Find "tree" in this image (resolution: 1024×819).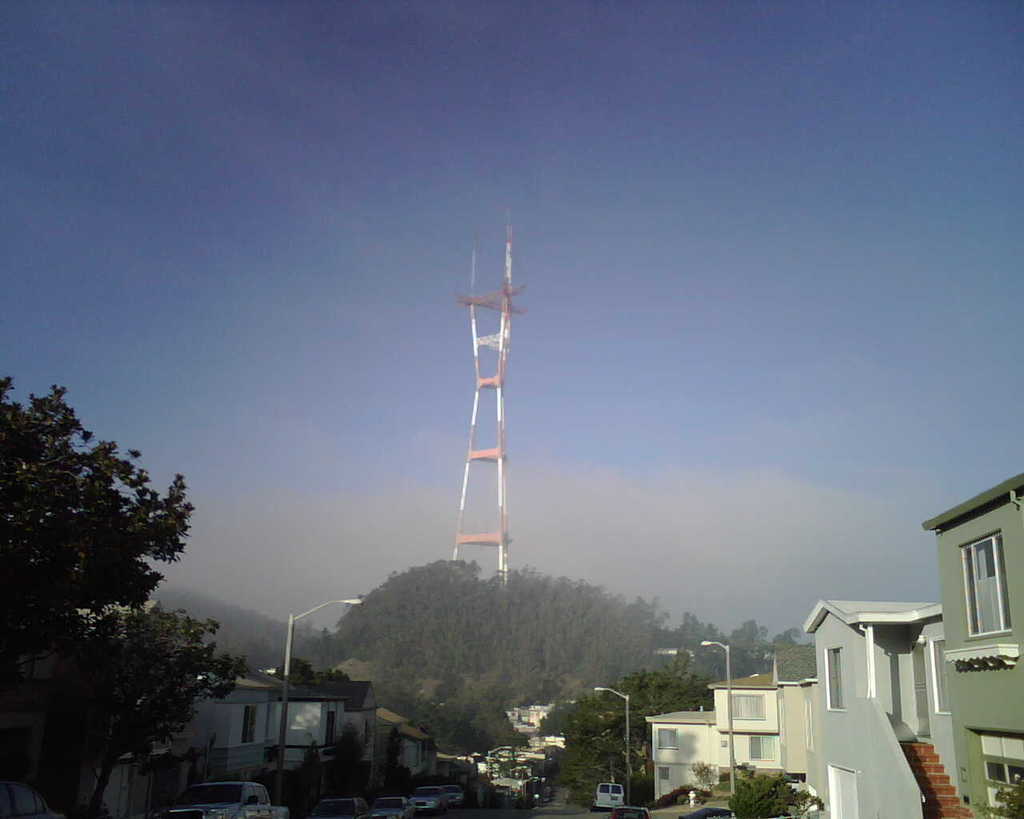
detection(0, 374, 194, 686).
